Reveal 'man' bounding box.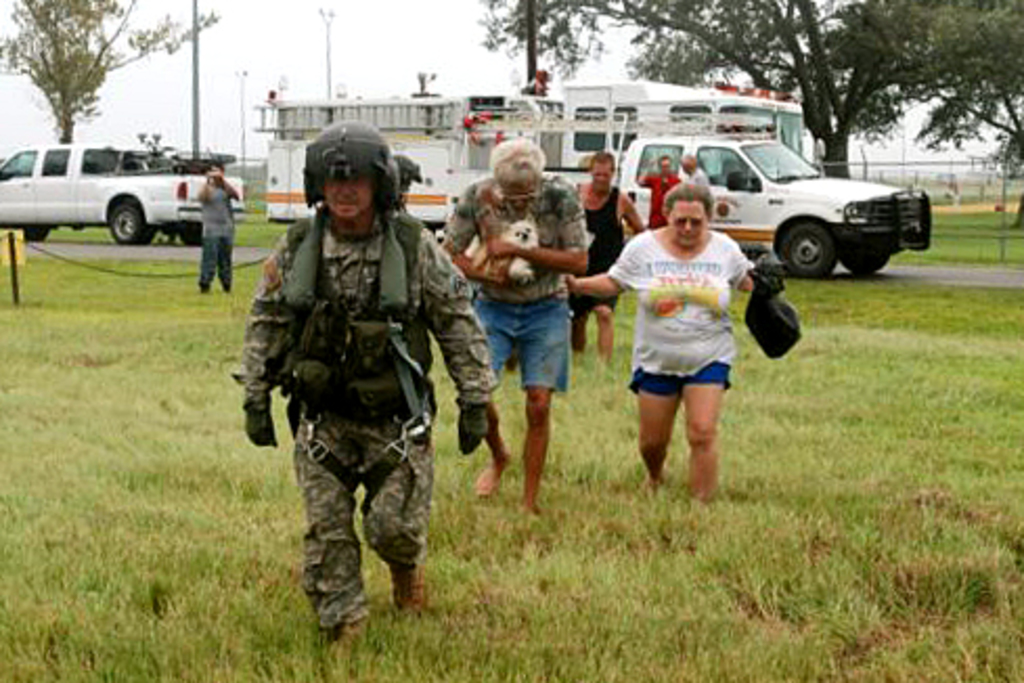
Revealed: {"x1": 630, "y1": 151, "x2": 681, "y2": 233}.
